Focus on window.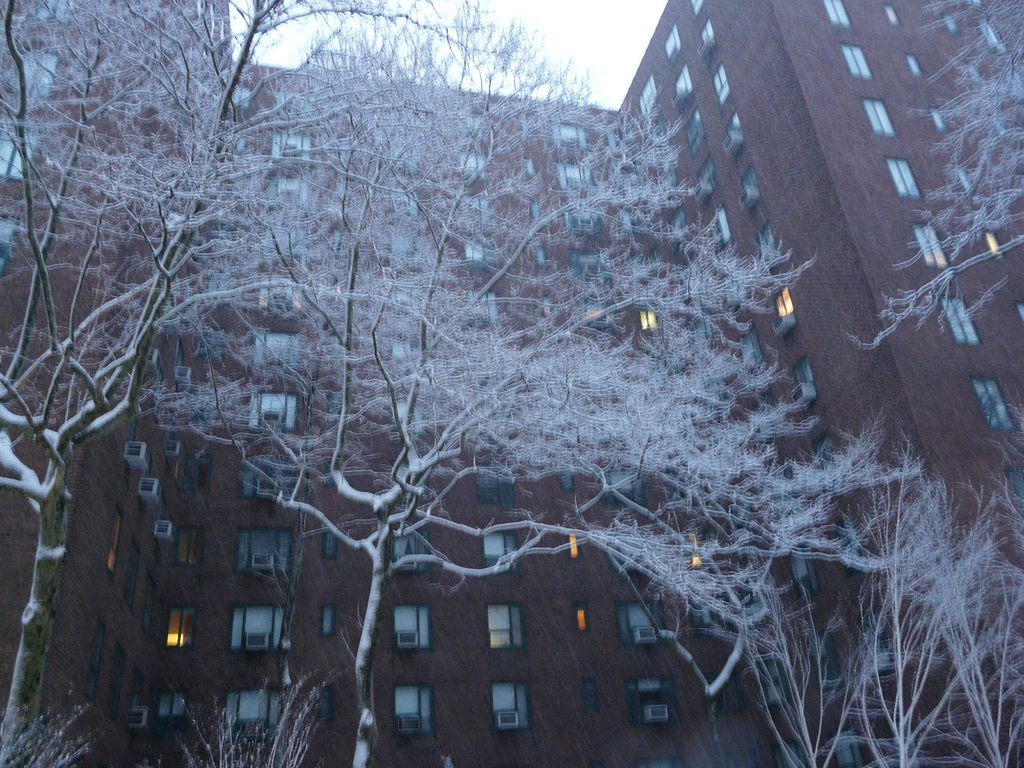
Focused at [524, 159, 535, 178].
